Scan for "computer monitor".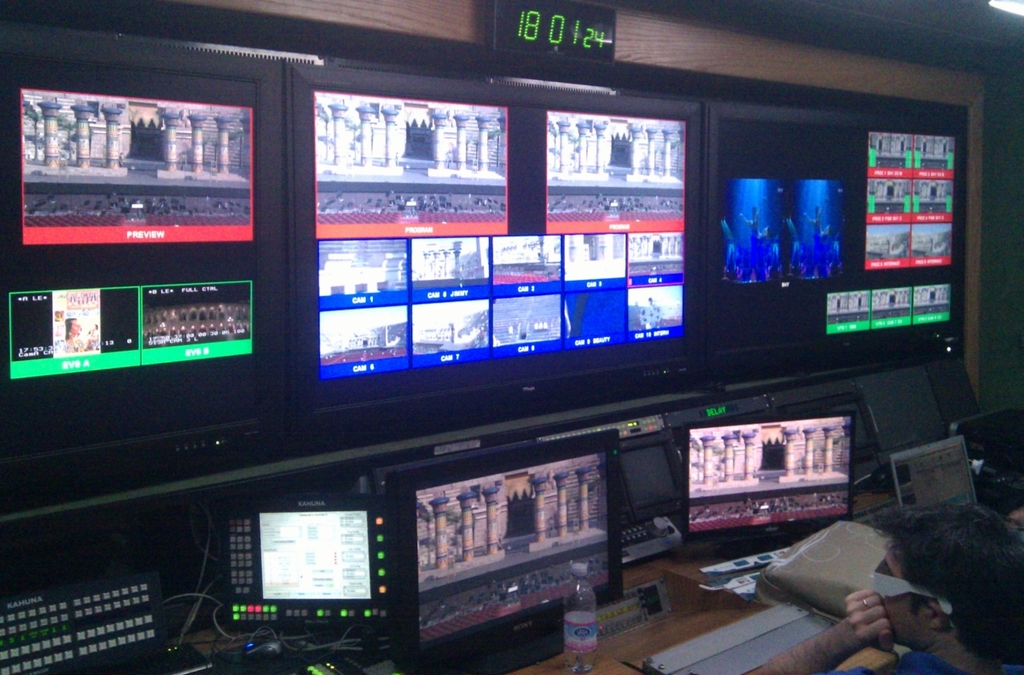
Scan result: [left=708, top=100, right=969, bottom=366].
